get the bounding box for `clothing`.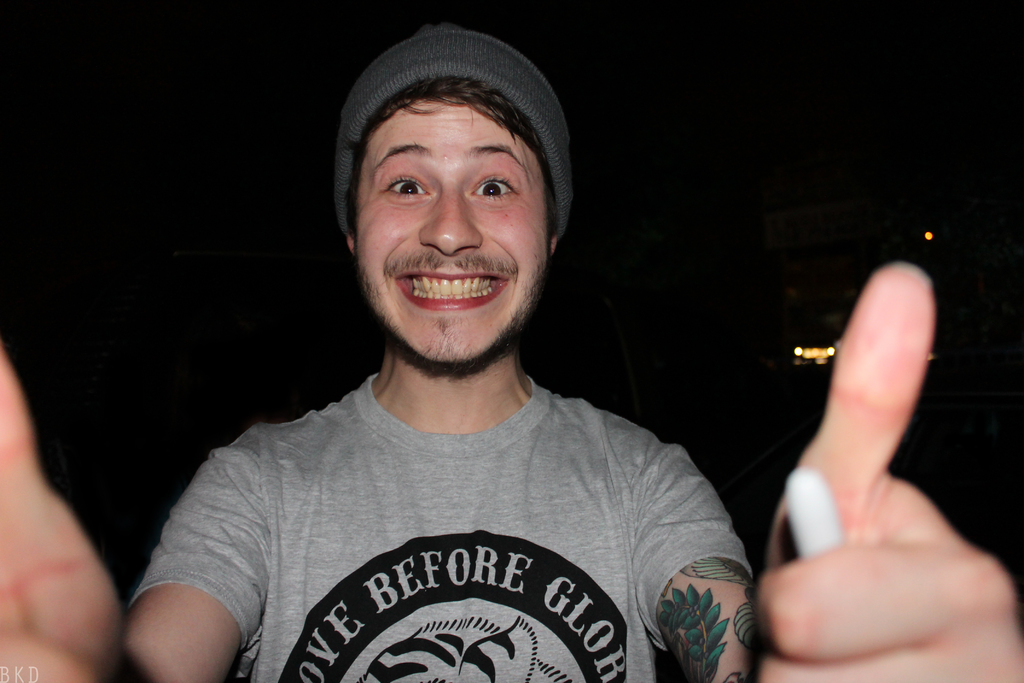
129, 374, 751, 682.
